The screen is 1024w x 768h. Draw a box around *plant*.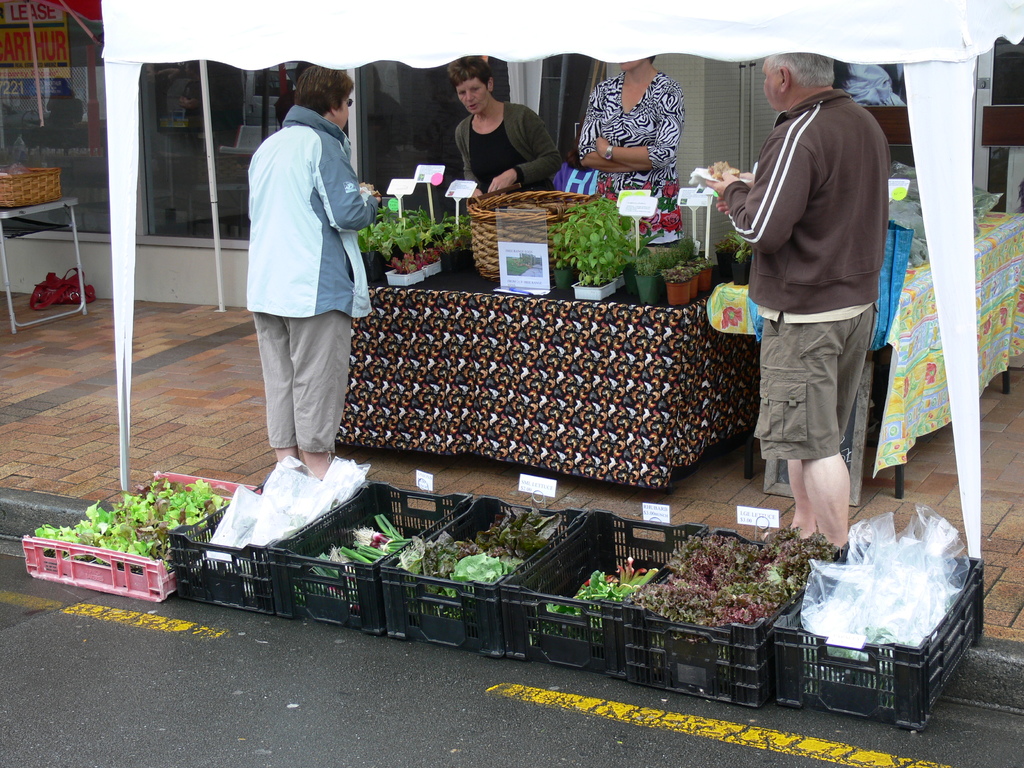
box=[643, 228, 710, 276].
